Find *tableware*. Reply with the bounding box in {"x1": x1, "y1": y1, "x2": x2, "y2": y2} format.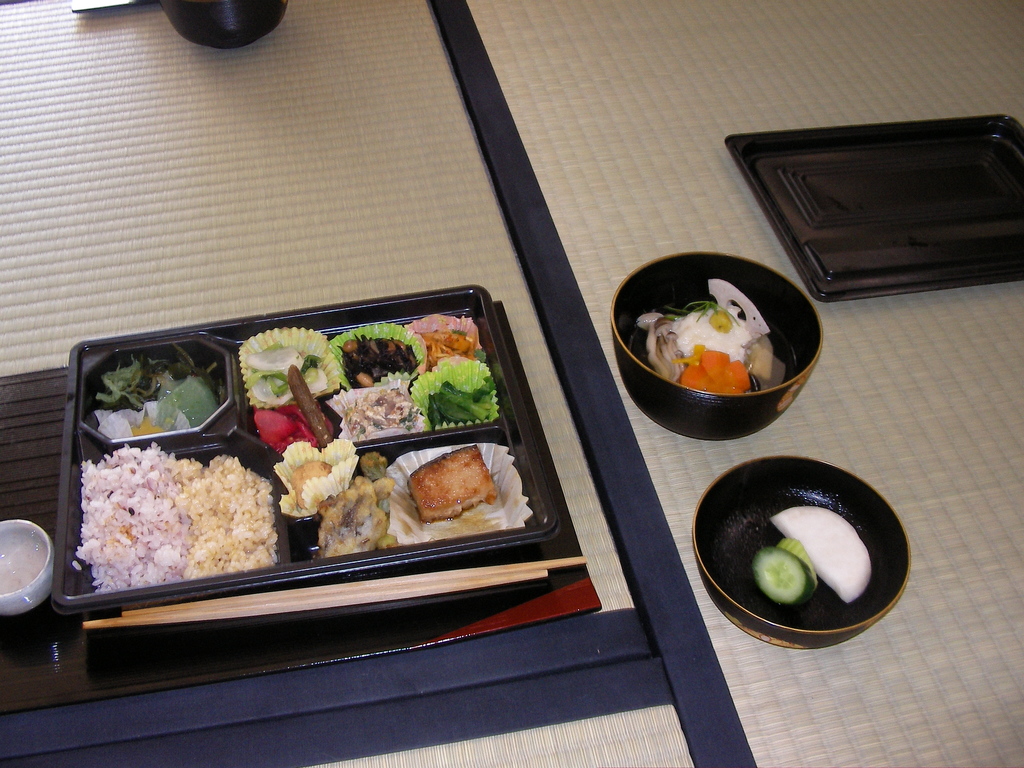
{"x1": 81, "y1": 571, "x2": 549, "y2": 626}.
